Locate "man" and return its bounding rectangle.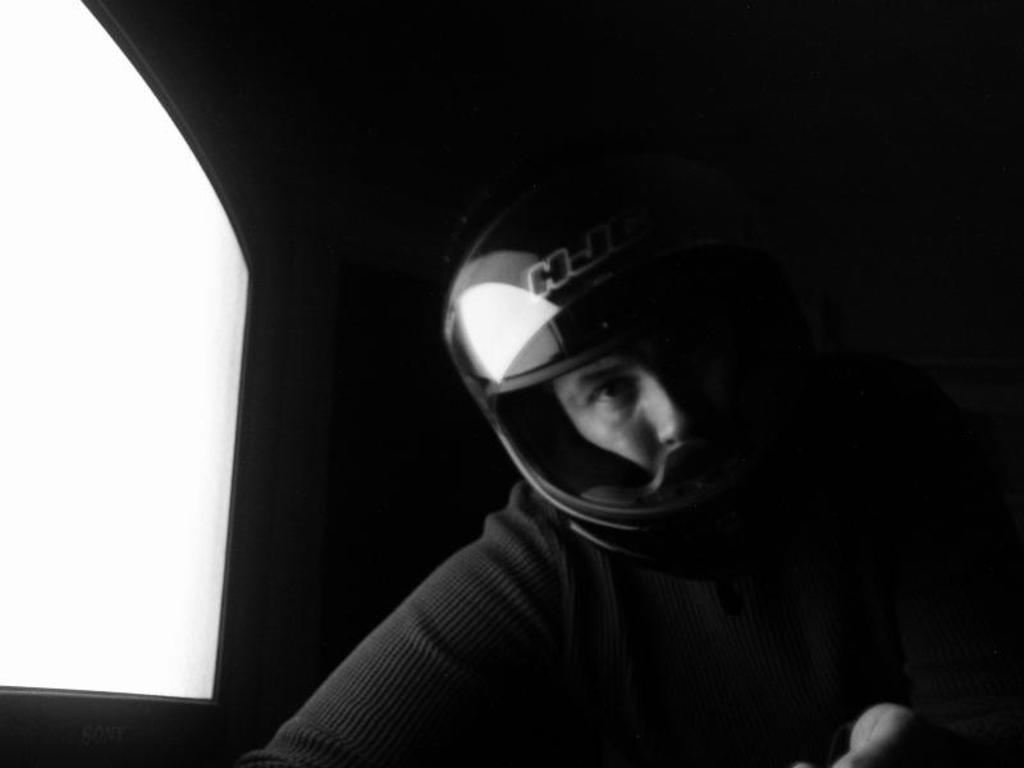
<region>140, 120, 945, 767</region>.
